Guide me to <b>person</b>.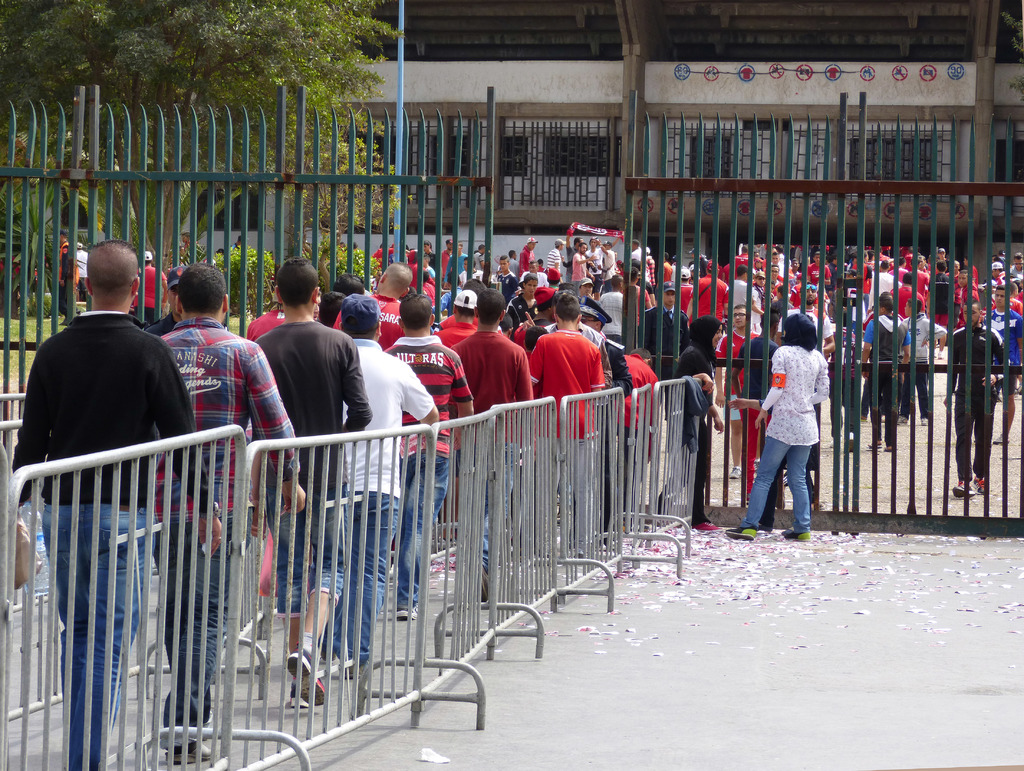
Guidance: bbox=(143, 247, 315, 770).
